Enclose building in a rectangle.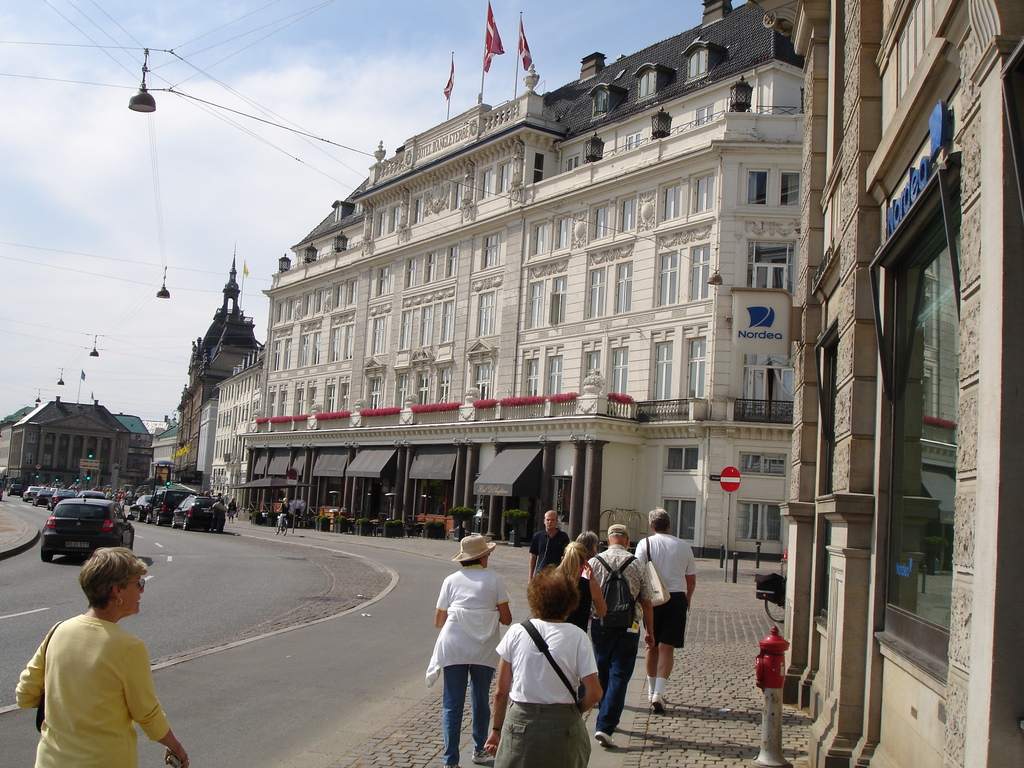
locate(234, 0, 801, 557).
